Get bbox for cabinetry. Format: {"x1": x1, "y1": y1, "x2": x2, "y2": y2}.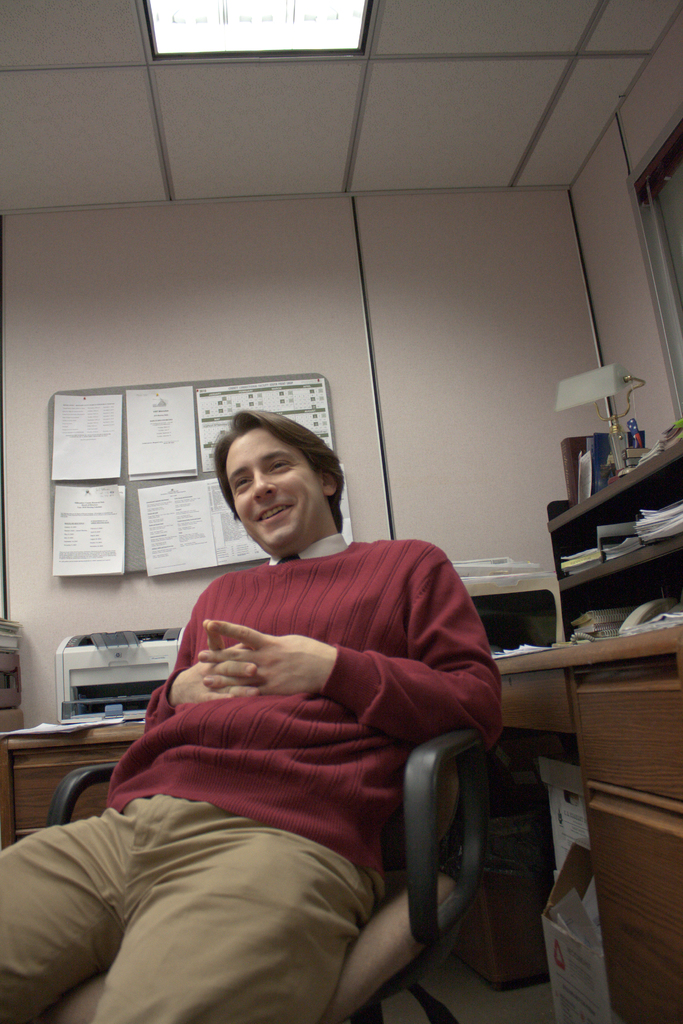
{"x1": 490, "y1": 561, "x2": 682, "y2": 1001}.
